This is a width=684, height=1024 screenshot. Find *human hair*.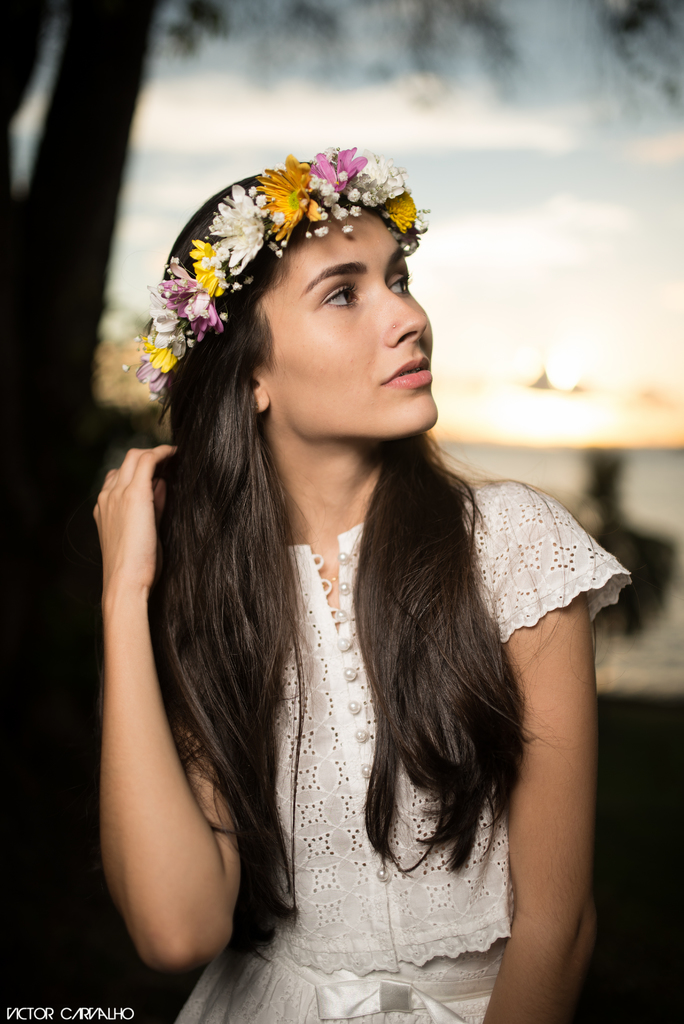
Bounding box: [left=132, top=157, right=501, bottom=760].
